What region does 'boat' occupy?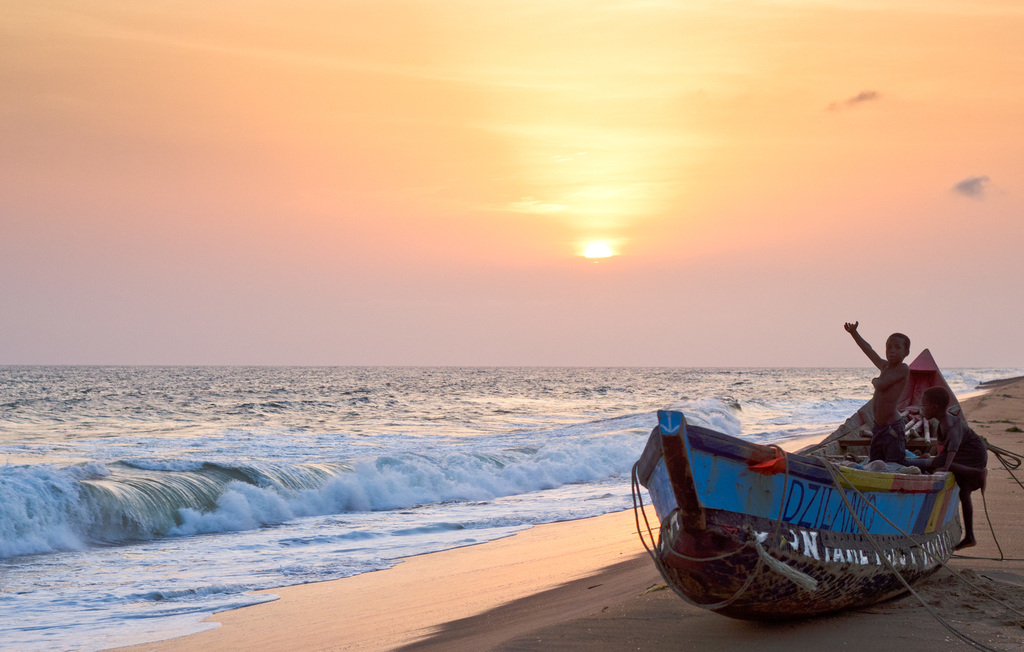
627,356,1000,606.
